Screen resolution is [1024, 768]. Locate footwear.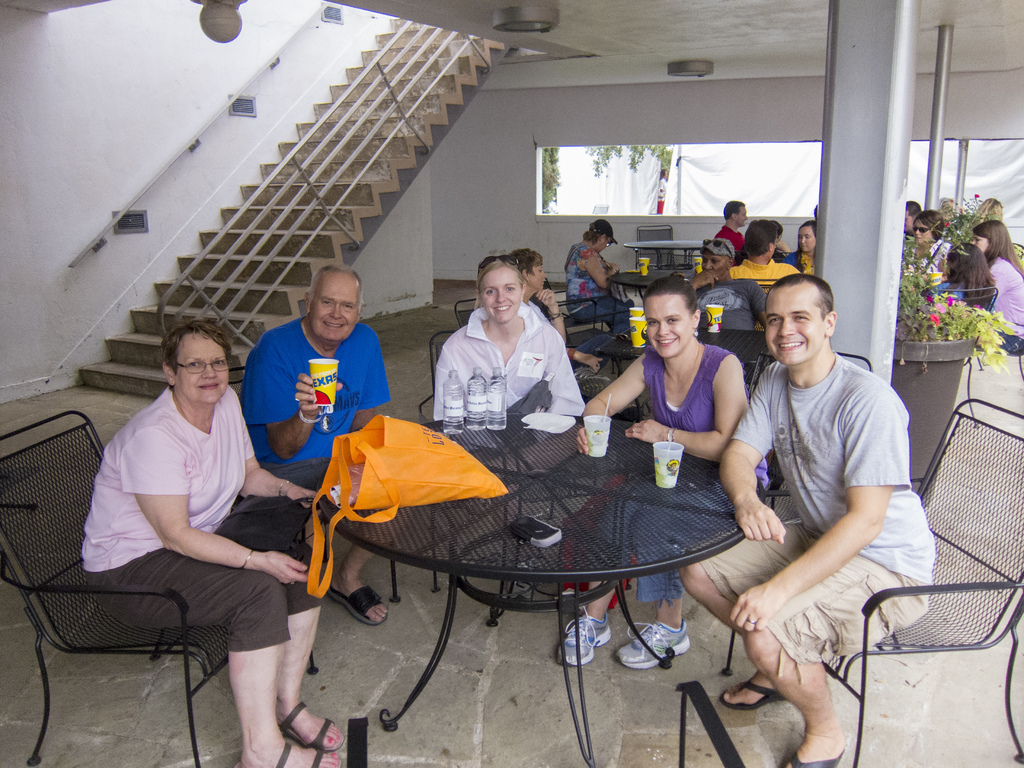
715:675:790:712.
